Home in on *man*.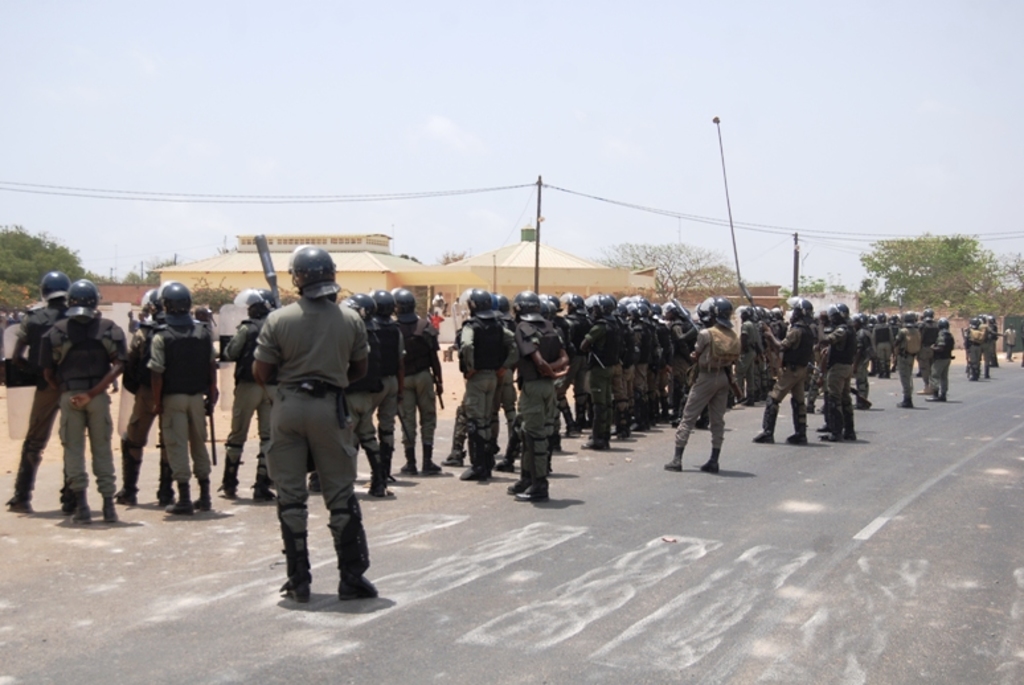
Homed in at crop(509, 288, 565, 509).
